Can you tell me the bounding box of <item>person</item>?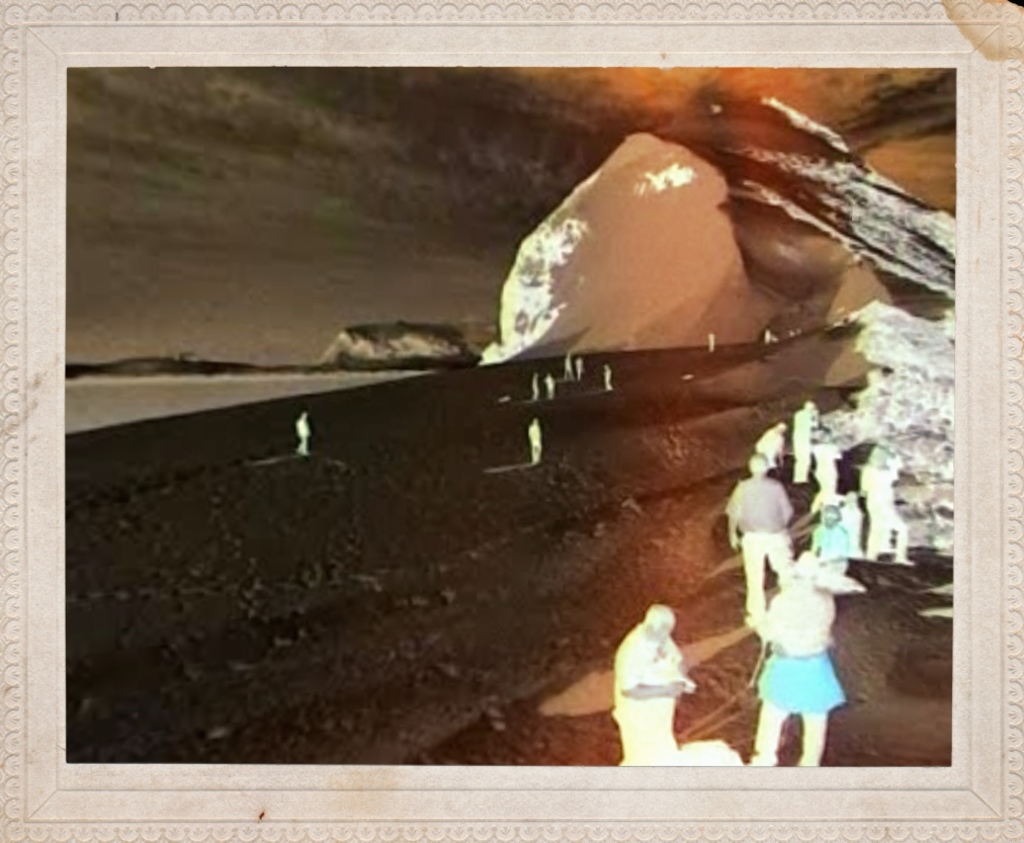
<region>567, 351, 580, 385</region>.
